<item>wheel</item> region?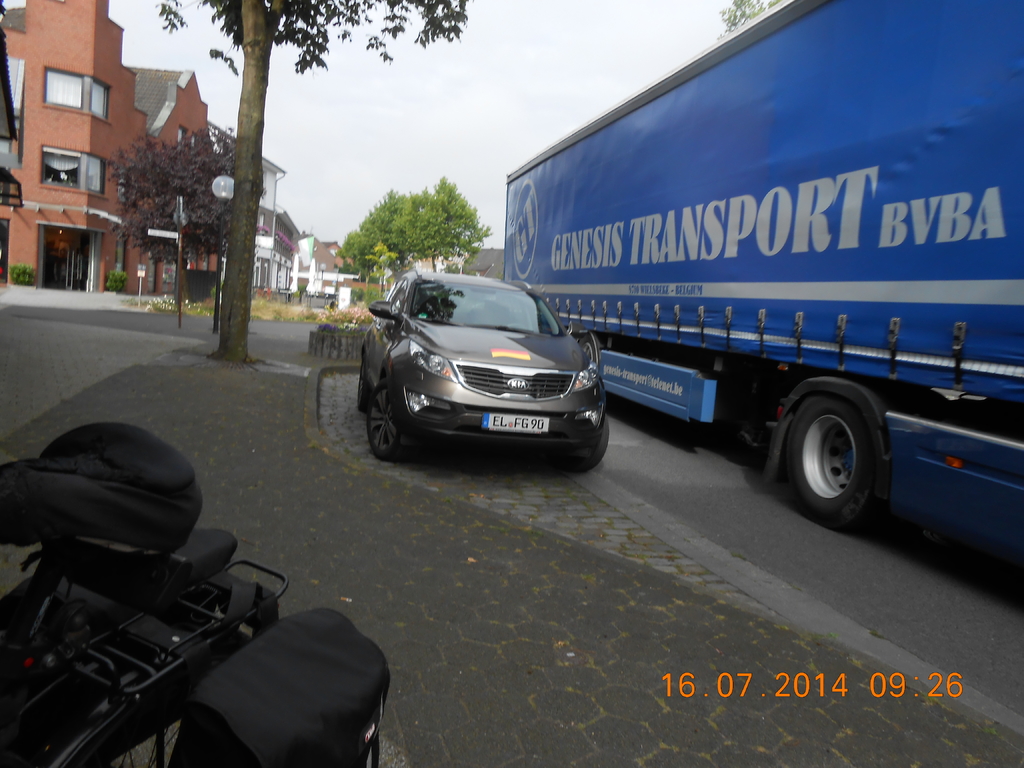
x1=783 y1=388 x2=894 y2=519
